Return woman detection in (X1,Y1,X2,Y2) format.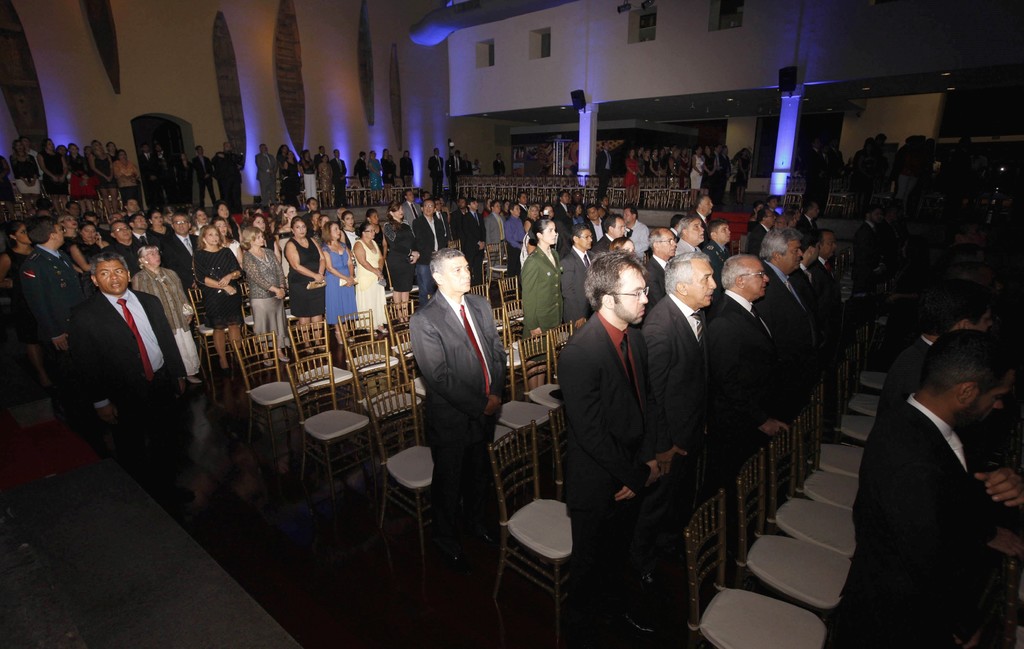
(381,148,395,204).
